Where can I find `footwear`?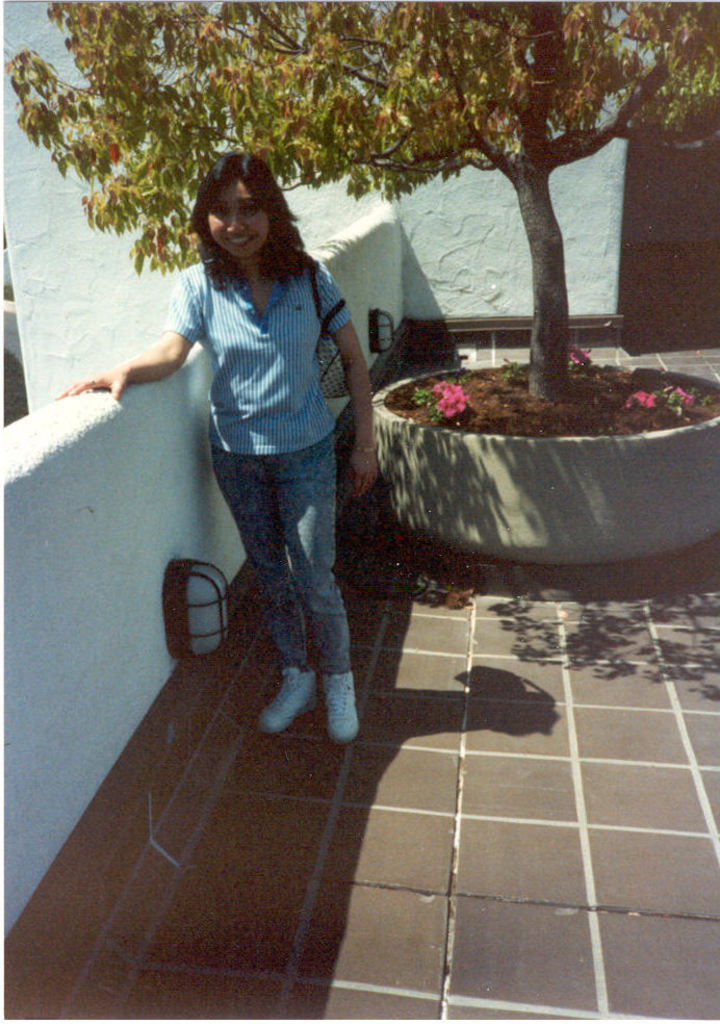
You can find it at bbox(320, 668, 360, 743).
